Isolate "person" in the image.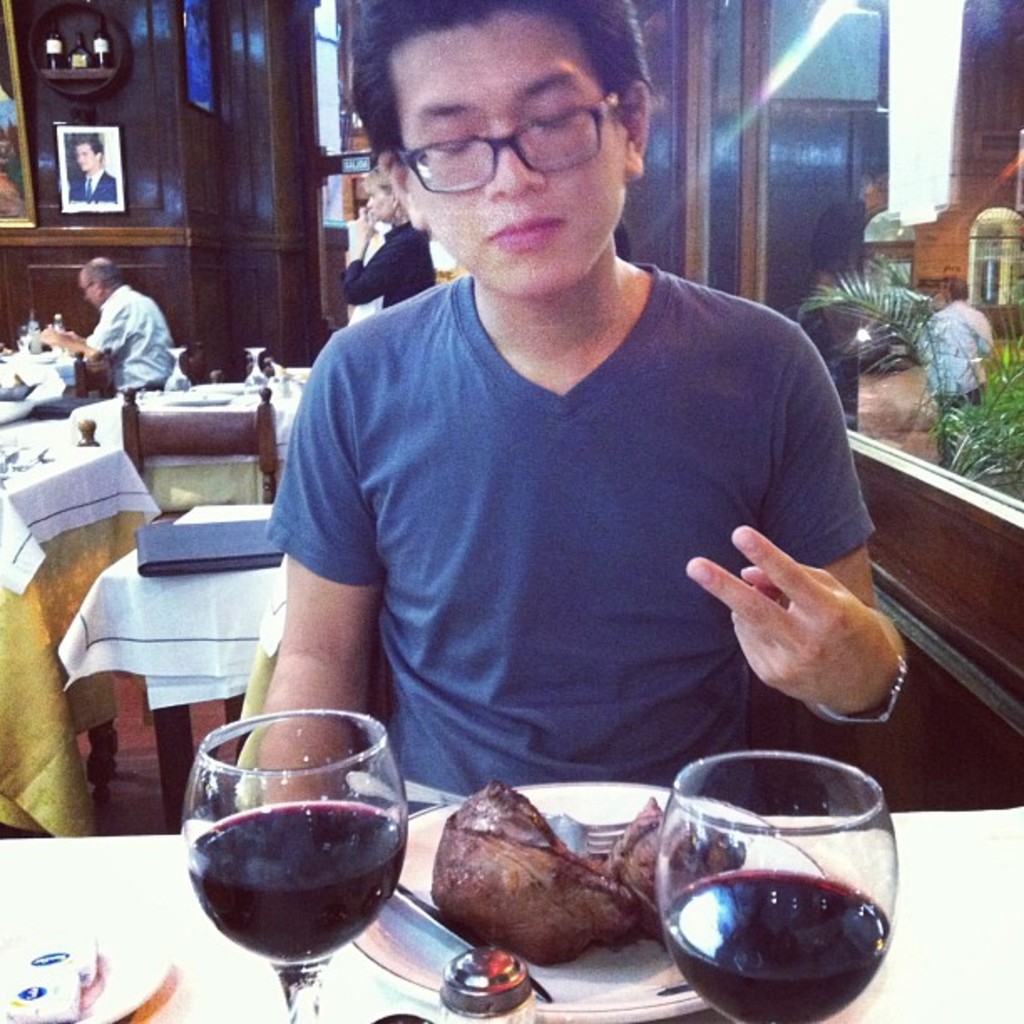
Isolated region: 42/266/184/413.
